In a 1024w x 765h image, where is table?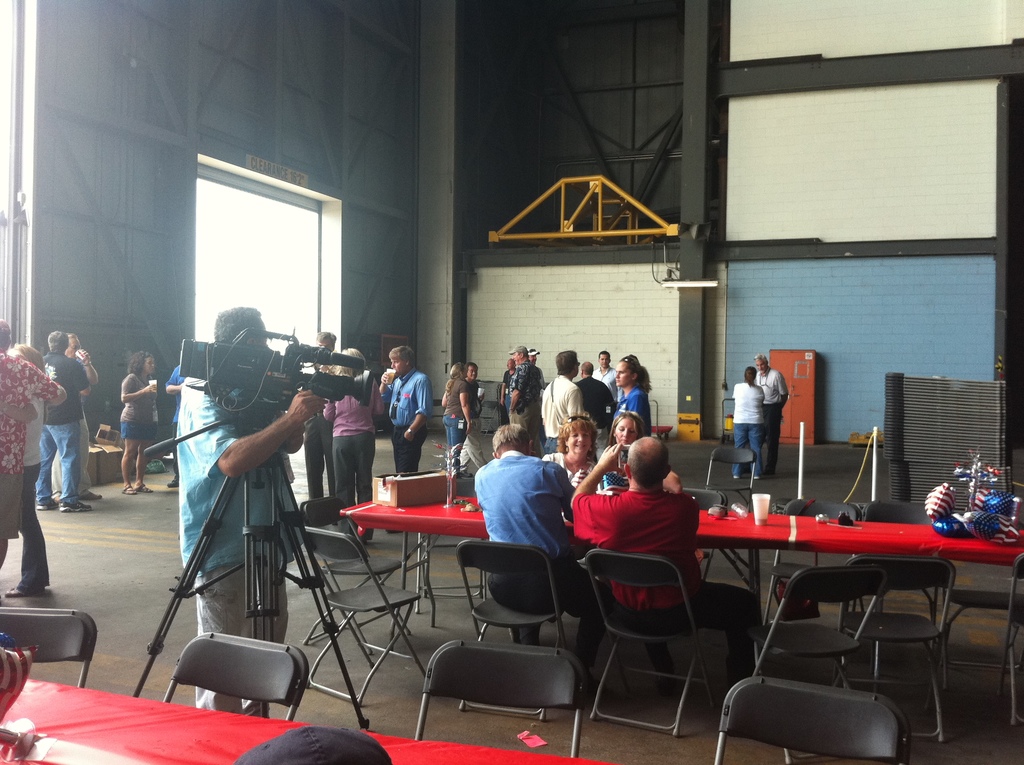
0, 678, 614, 764.
